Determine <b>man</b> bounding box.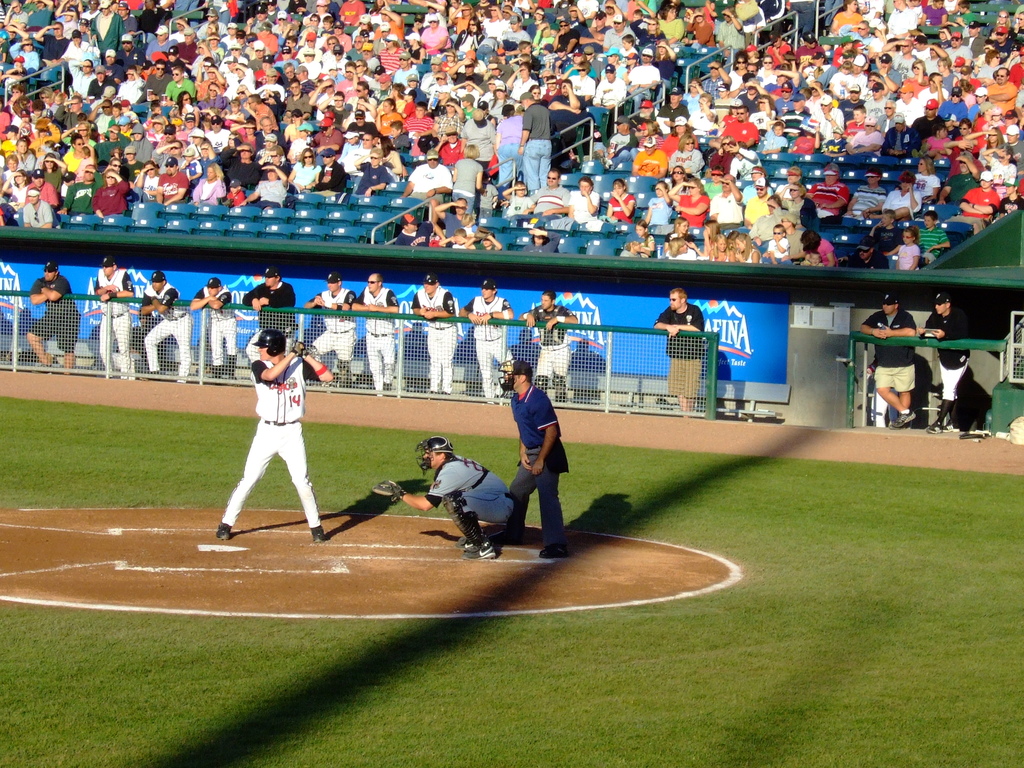
Determined: box(631, 99, 660, 140).
